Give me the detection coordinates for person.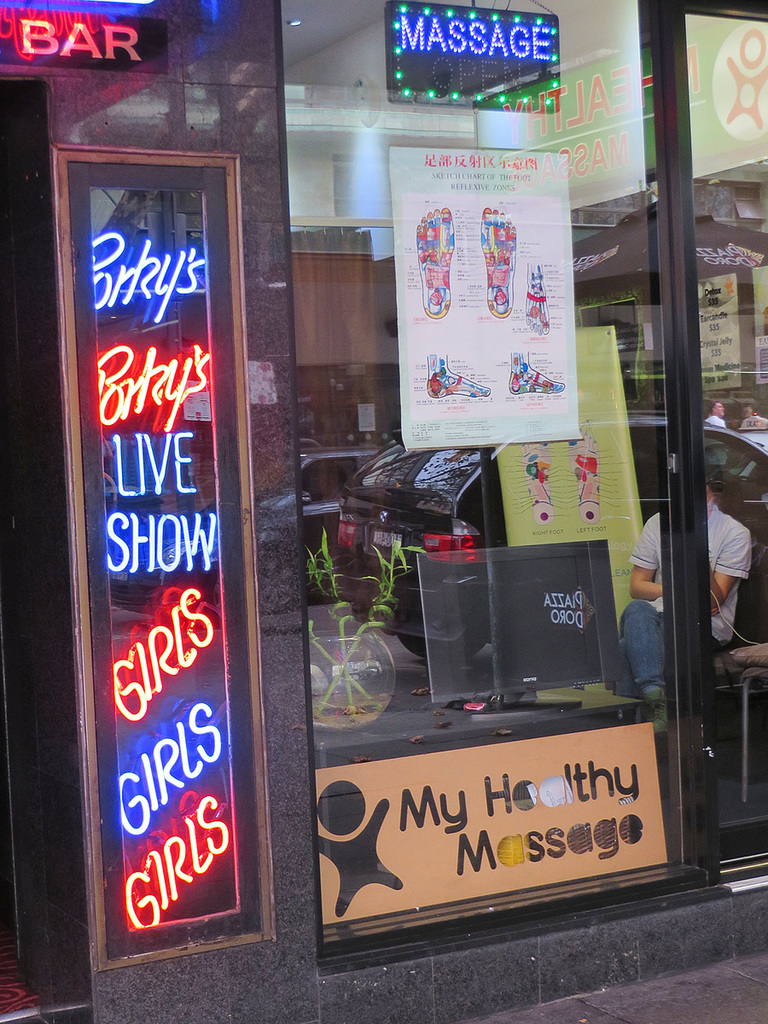
(742,404,767,428).
